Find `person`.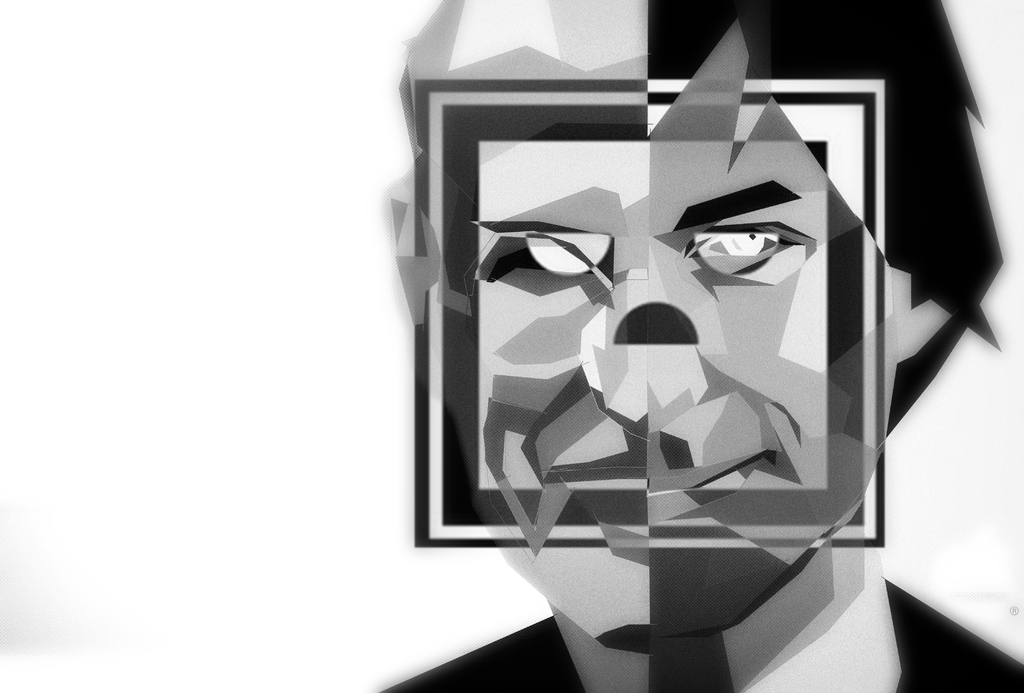
<bbox>380, 0, 1023, 692</bbox>.
